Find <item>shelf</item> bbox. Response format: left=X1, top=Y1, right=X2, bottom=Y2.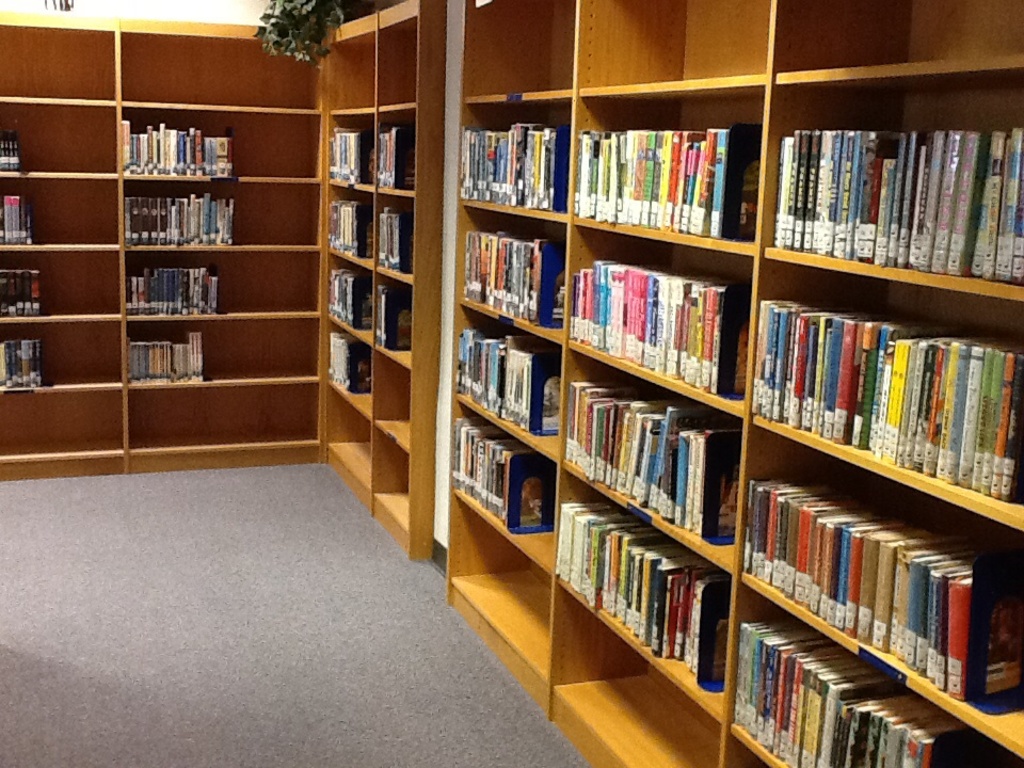
left=0, top=383, right=128, bottom=449.
